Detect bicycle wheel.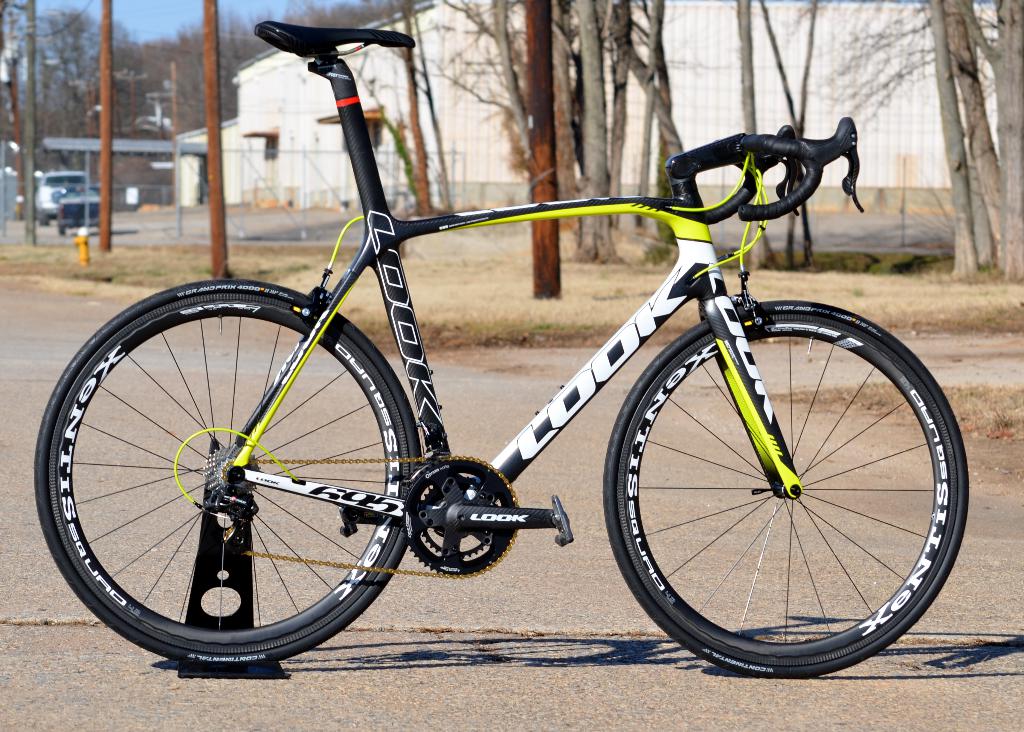
Detected at box(598, 298, 970, 681).
